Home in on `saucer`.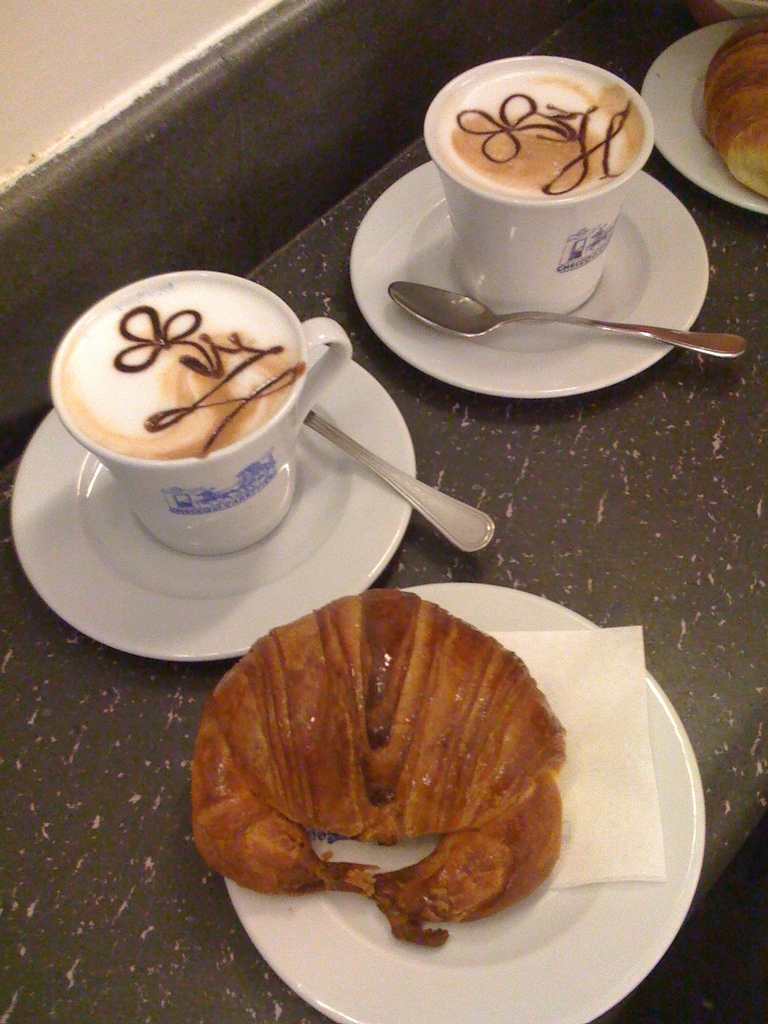
Homed in at <bbox>353, 154, 711, 402</bbox>.
